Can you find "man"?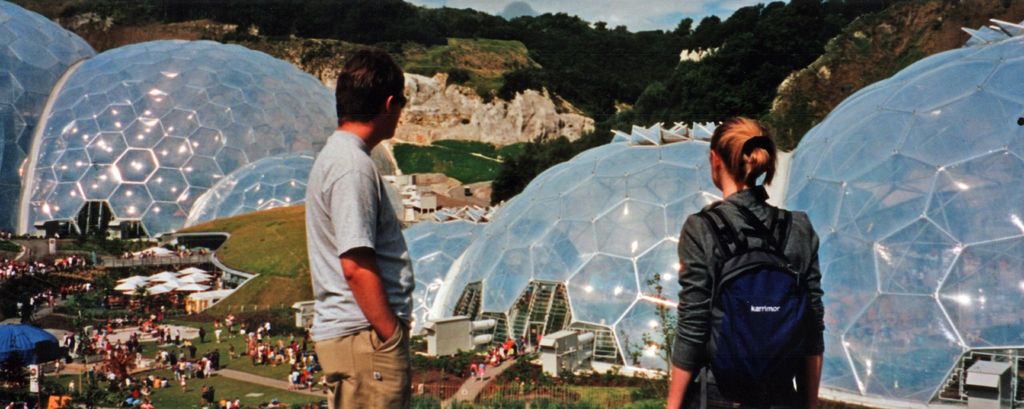
Yes, bounding box: pyautogui.locateOnScreen(197, 326, 206, 342).
